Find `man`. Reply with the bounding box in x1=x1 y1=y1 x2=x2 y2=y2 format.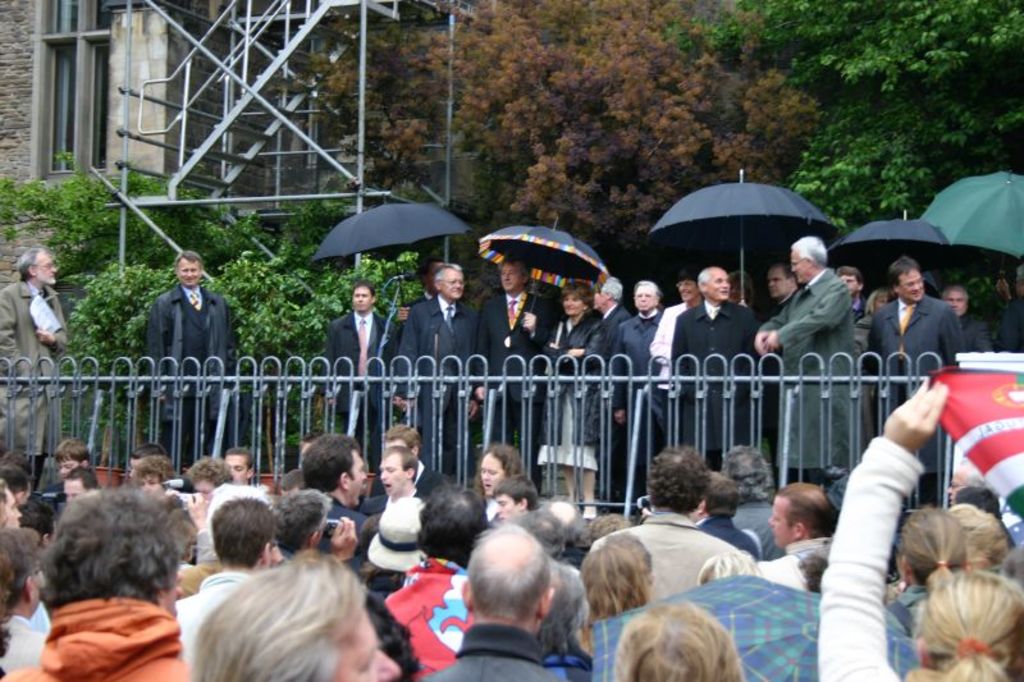
x1=0 y1=235 x2=68 y2=488.
